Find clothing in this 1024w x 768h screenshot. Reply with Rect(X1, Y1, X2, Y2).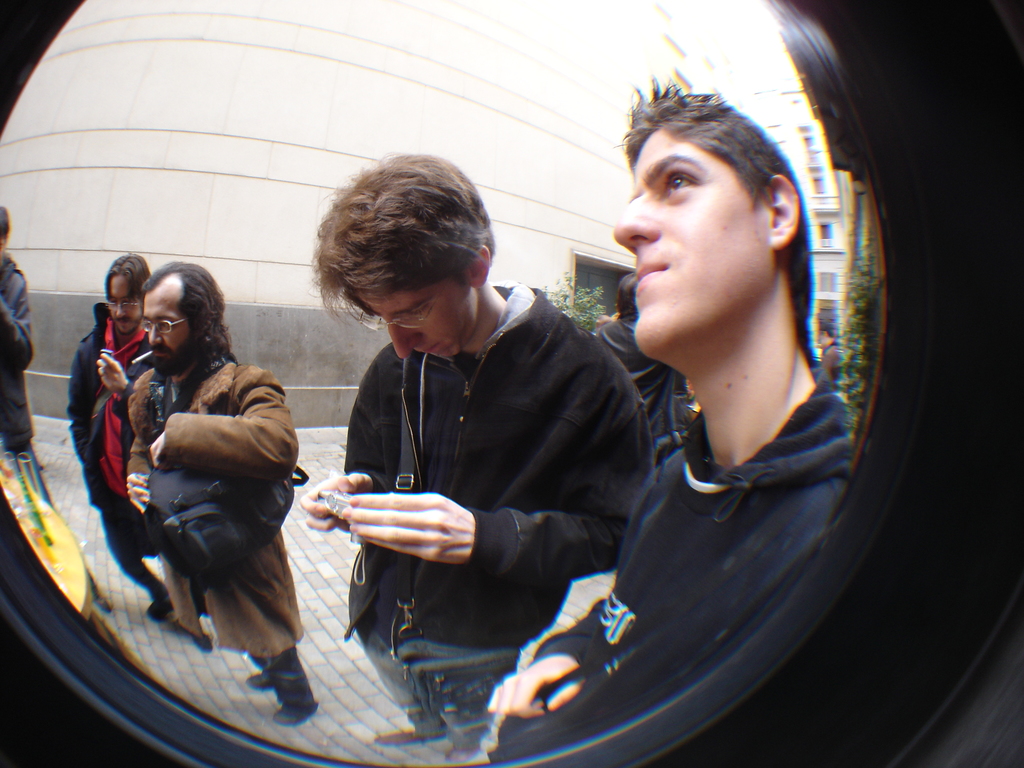
Rect(74, 296, 159, 617).
